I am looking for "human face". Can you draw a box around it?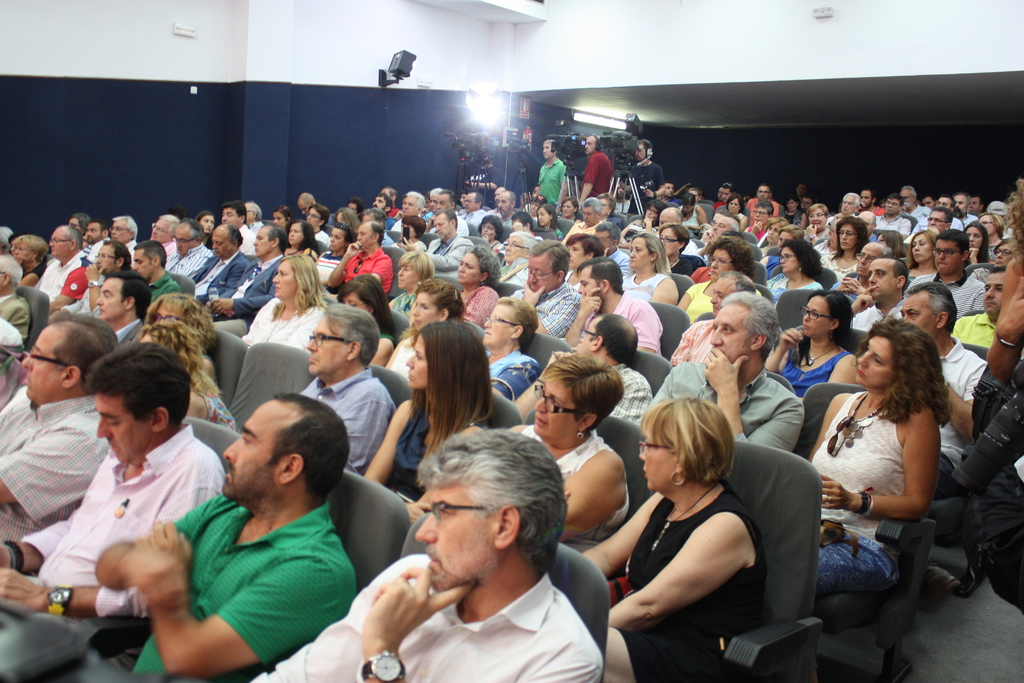
Sure, the bounding box is 225:397:305:511.
